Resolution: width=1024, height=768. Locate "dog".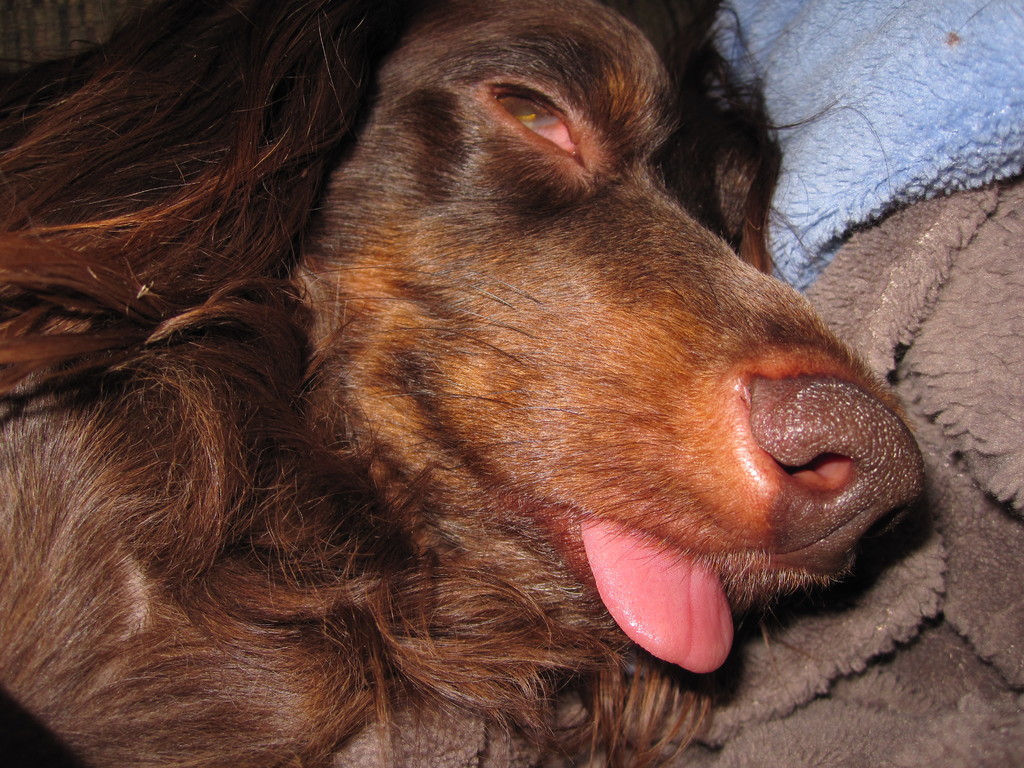
0:0:923:767.
